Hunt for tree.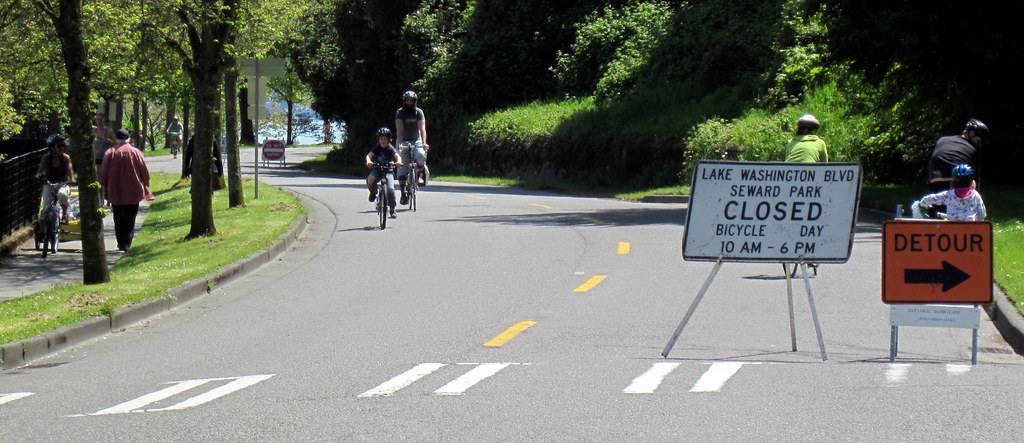
Hunted down at <box>259,0,467,189</box>.
